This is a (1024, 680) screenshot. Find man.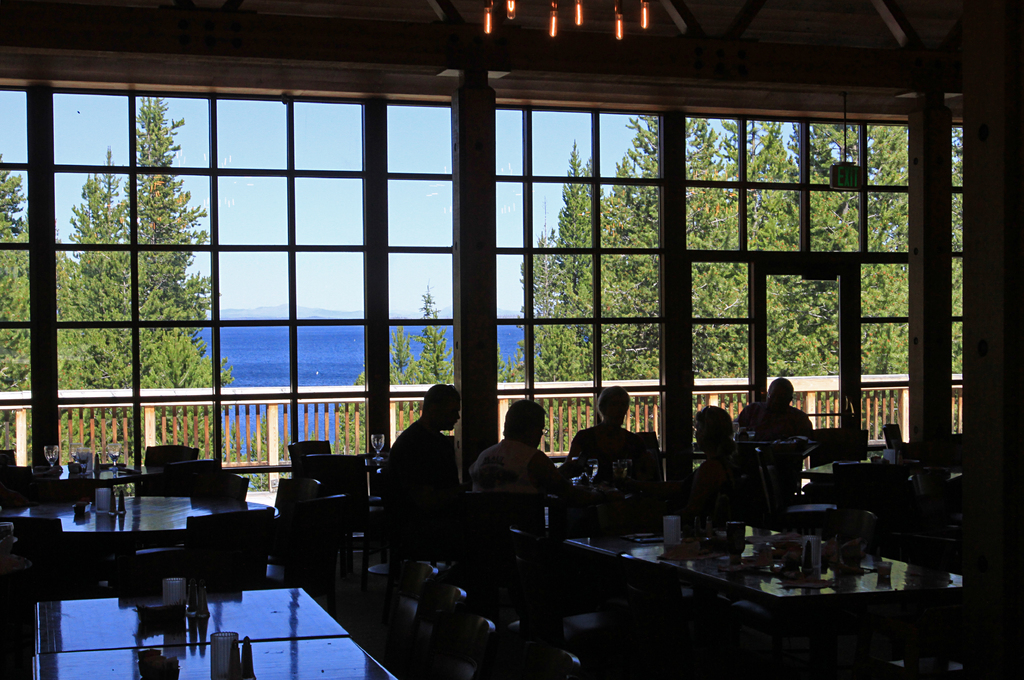
Bounding box: Rect(732, 378, 816, 512).
